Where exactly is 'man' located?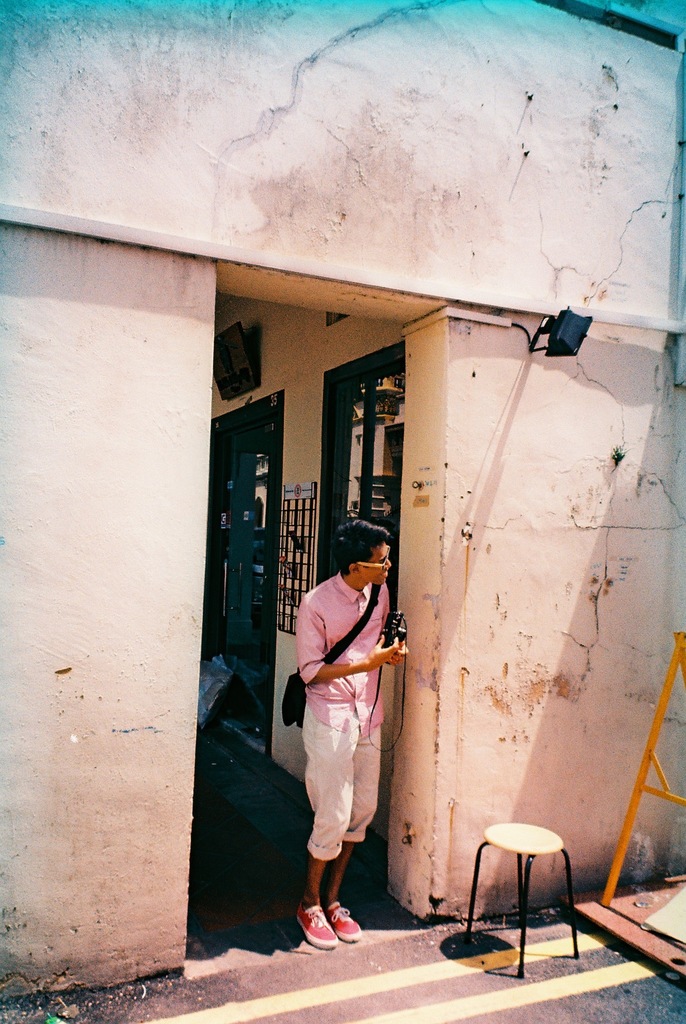
Its bounding box is bbox=(285, 508, 414, 942).
